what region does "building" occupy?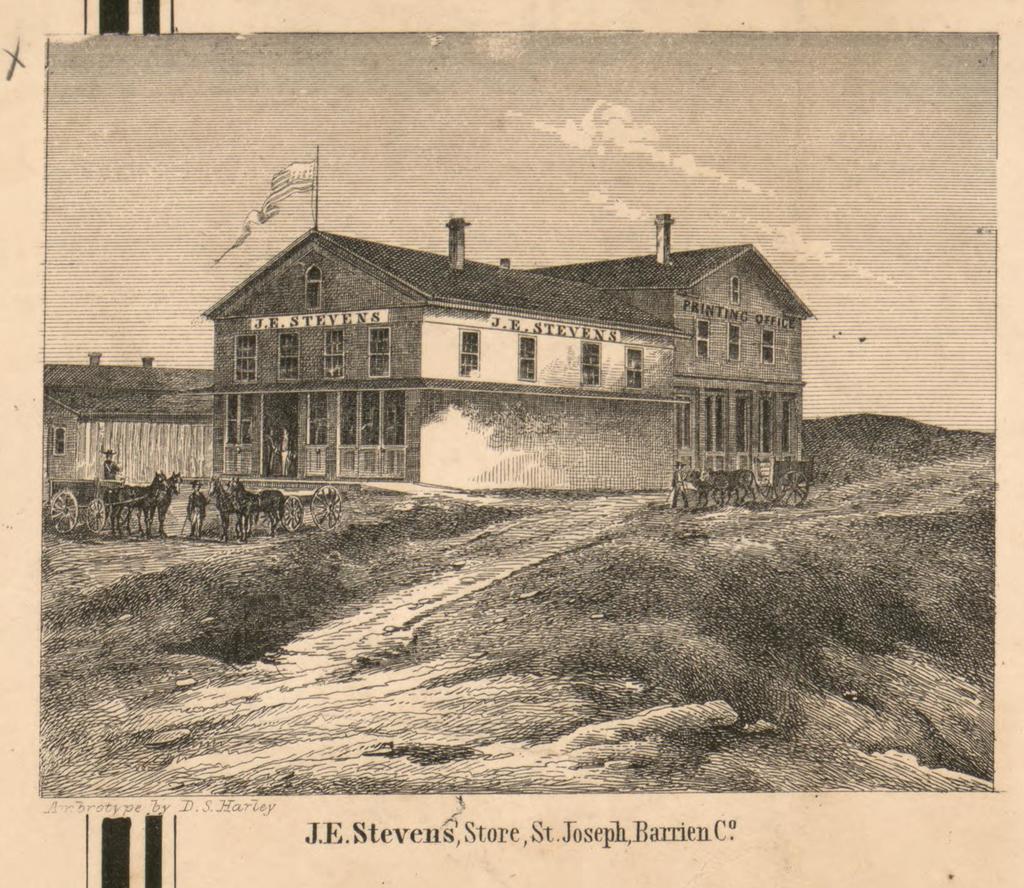
box=[42, 207, 812, 509].
